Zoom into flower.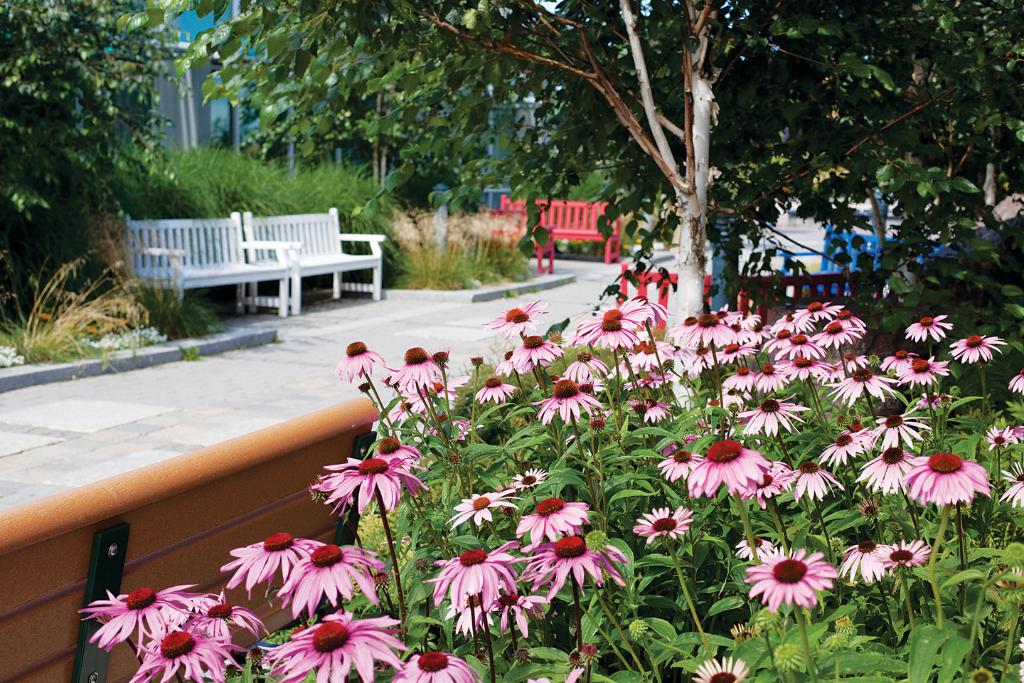
Zoom target: x1=742 y1=542 x2=841 y2=625.
